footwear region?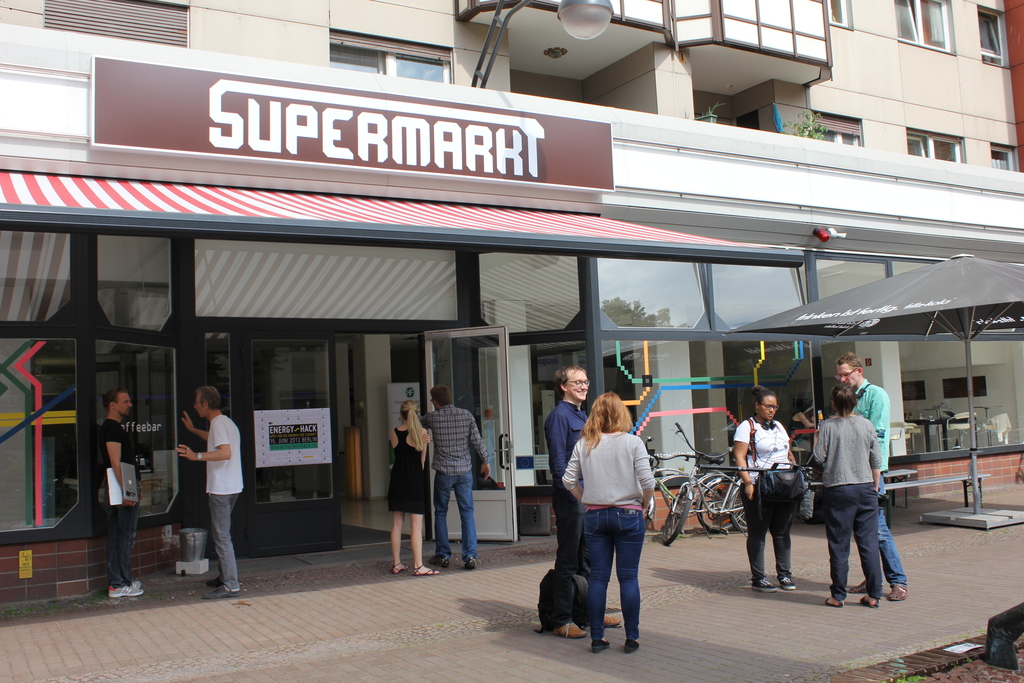
[202, 584, 242, 602]
